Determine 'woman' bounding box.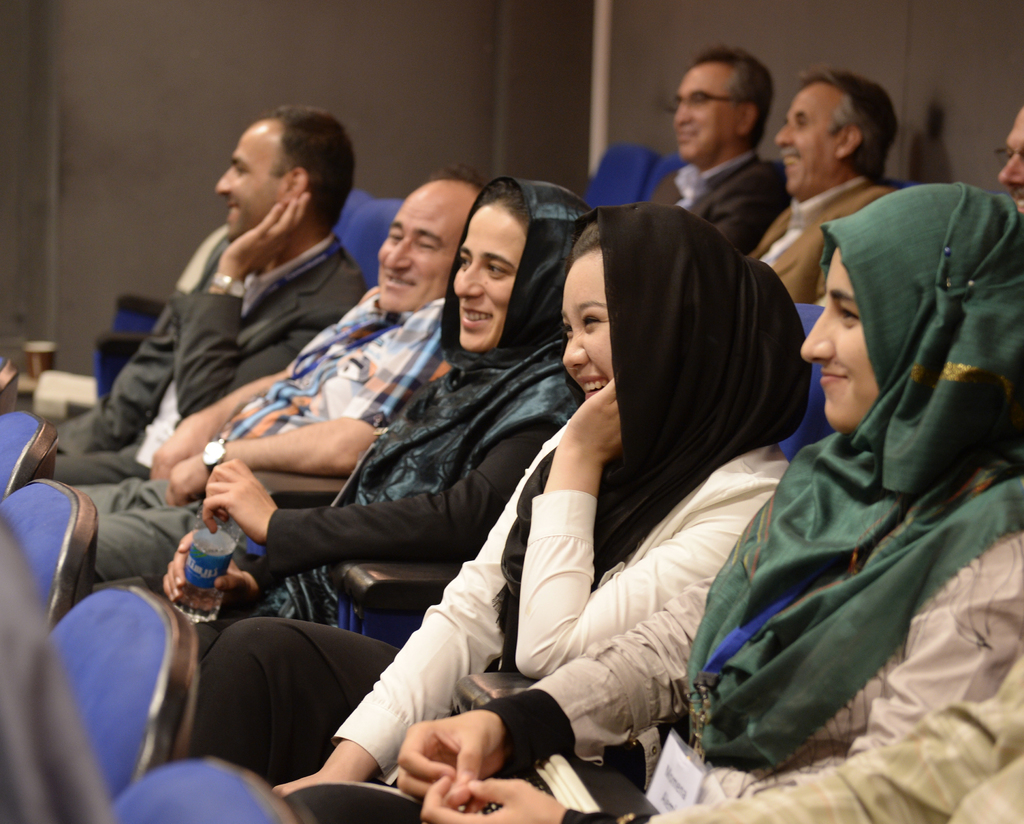
Determined: <region>198, 198, 812, 823</region>.
